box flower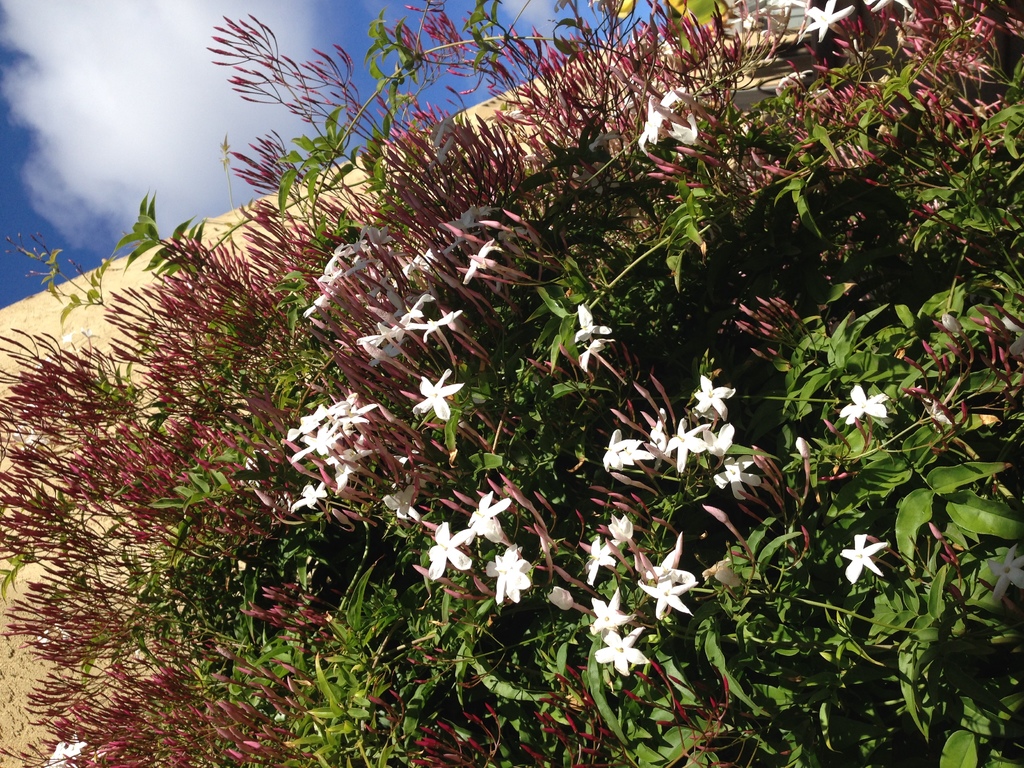
[86,330,98,340]
